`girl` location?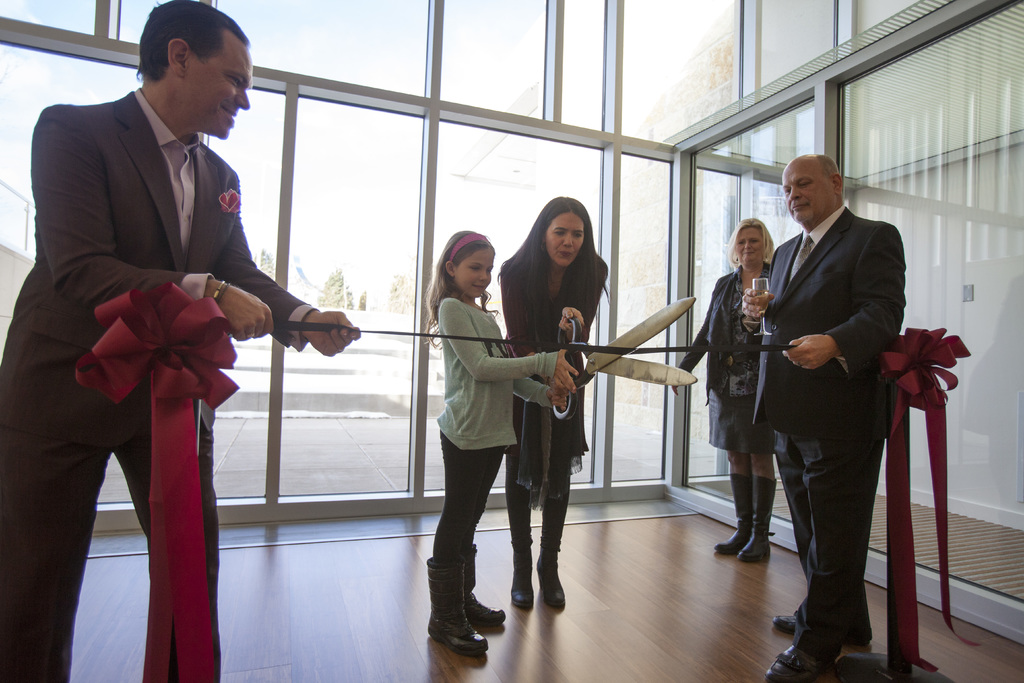
left=419, top=232, right=573, bottom=657
